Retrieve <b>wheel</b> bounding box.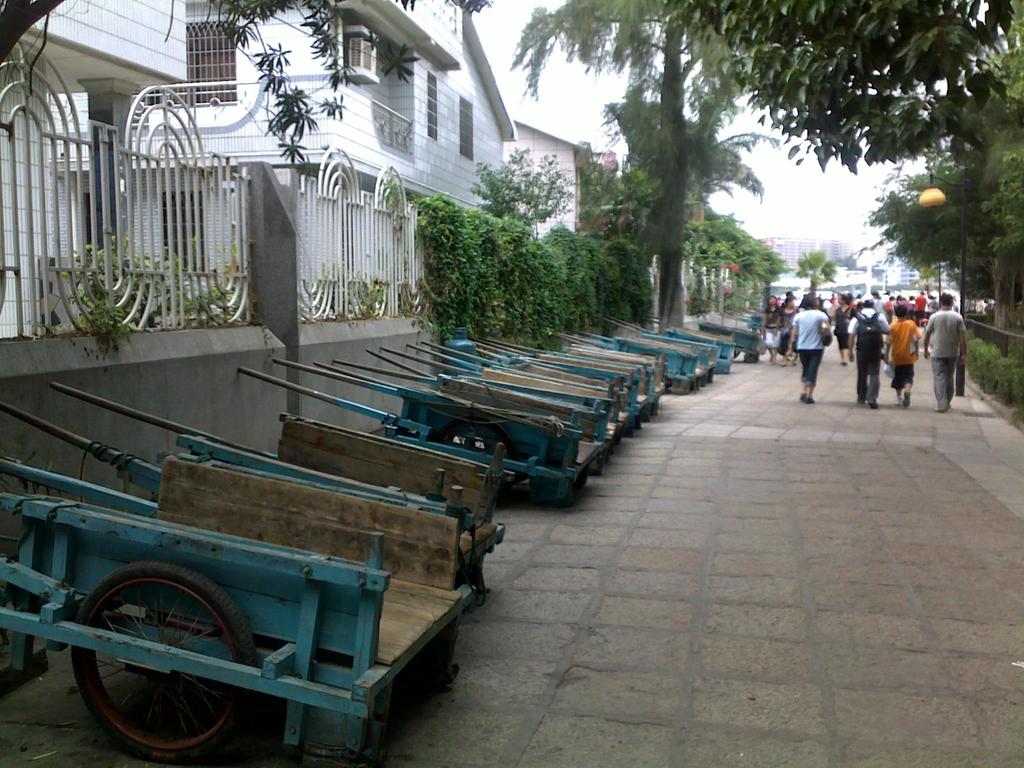
Bounding box: region(72, 561, 263, 765).
